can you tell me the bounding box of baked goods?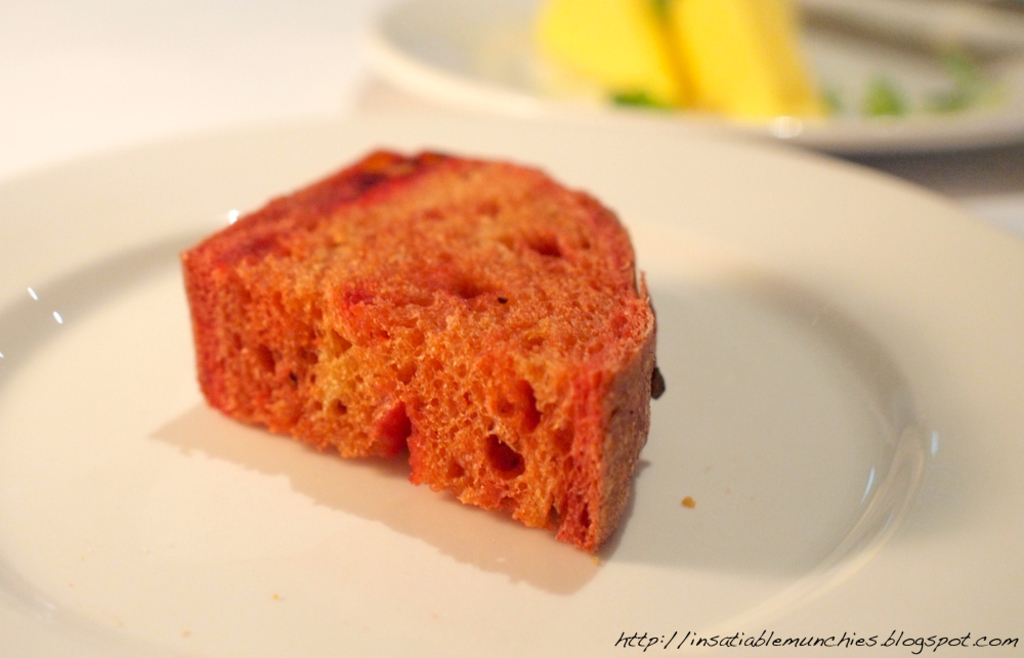
detection(180, 152, 662, 559).
